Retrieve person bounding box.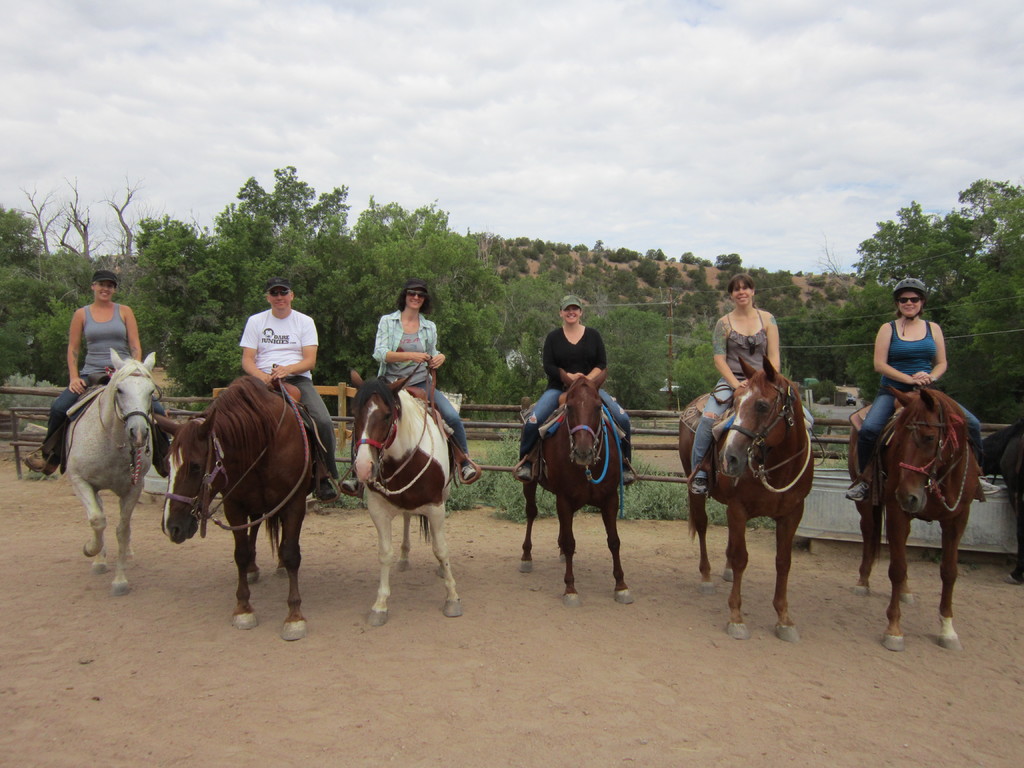
Bounding box: Rect(26, 267, 172, 475).
